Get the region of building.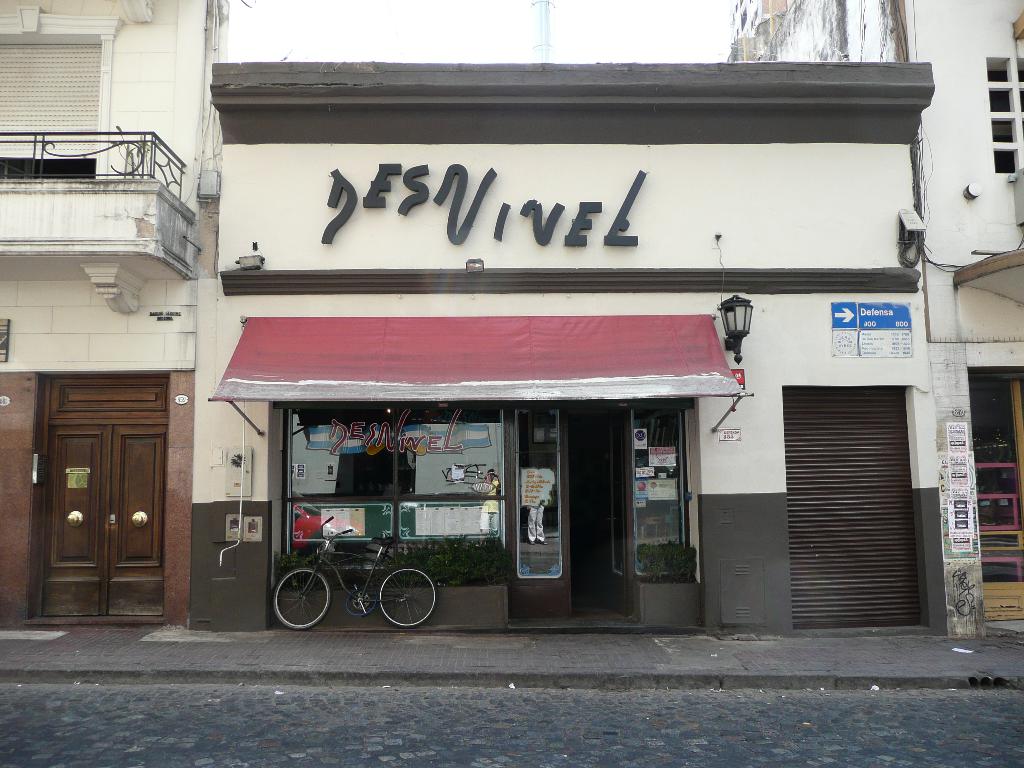
locate(724, 0, 1023, 623).
